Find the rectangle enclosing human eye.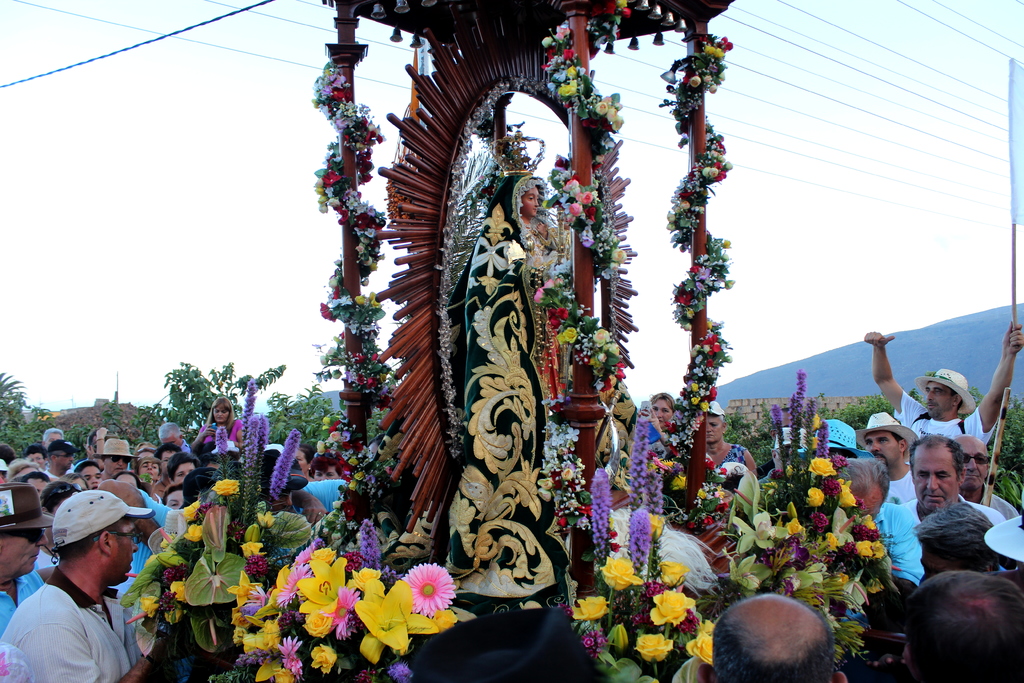
l=96, t=475, r=101, b=479.
